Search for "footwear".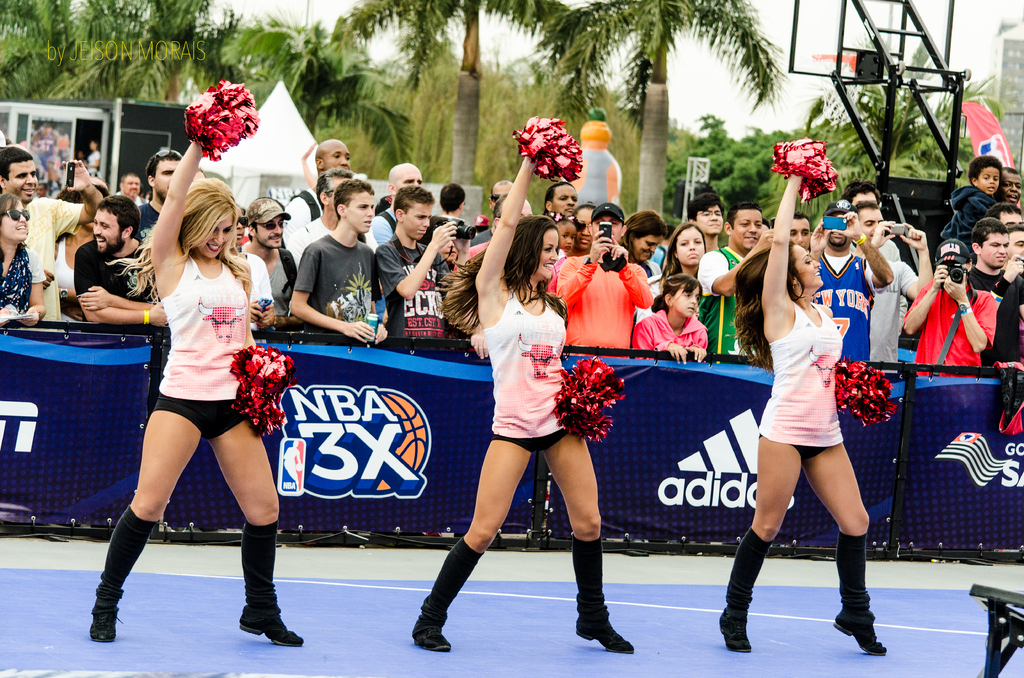
Found at crop(240, 514, 305, 648).
